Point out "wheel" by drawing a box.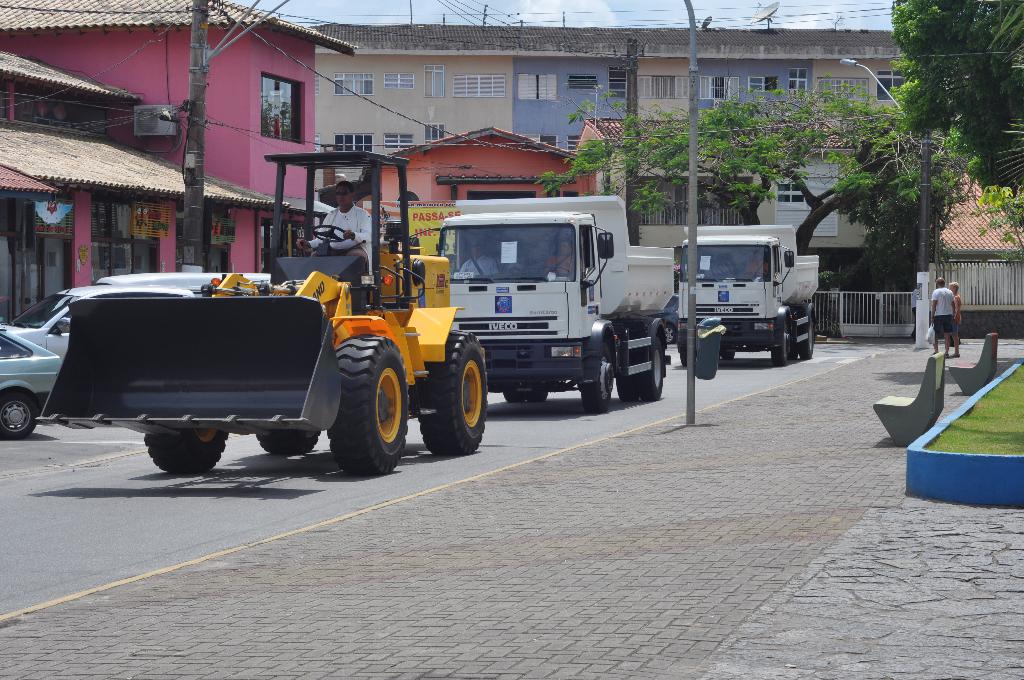
(x1=501, y1=390, x2=526, y2=402).
